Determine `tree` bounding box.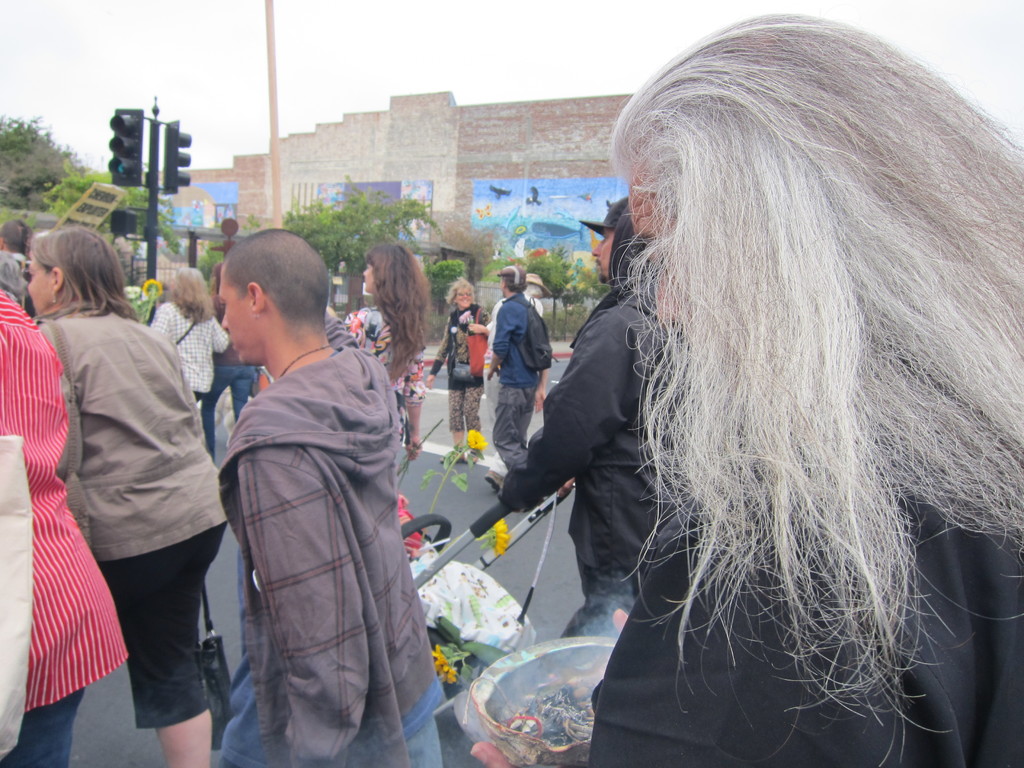
Determined: 520, 247, 593, 333.
